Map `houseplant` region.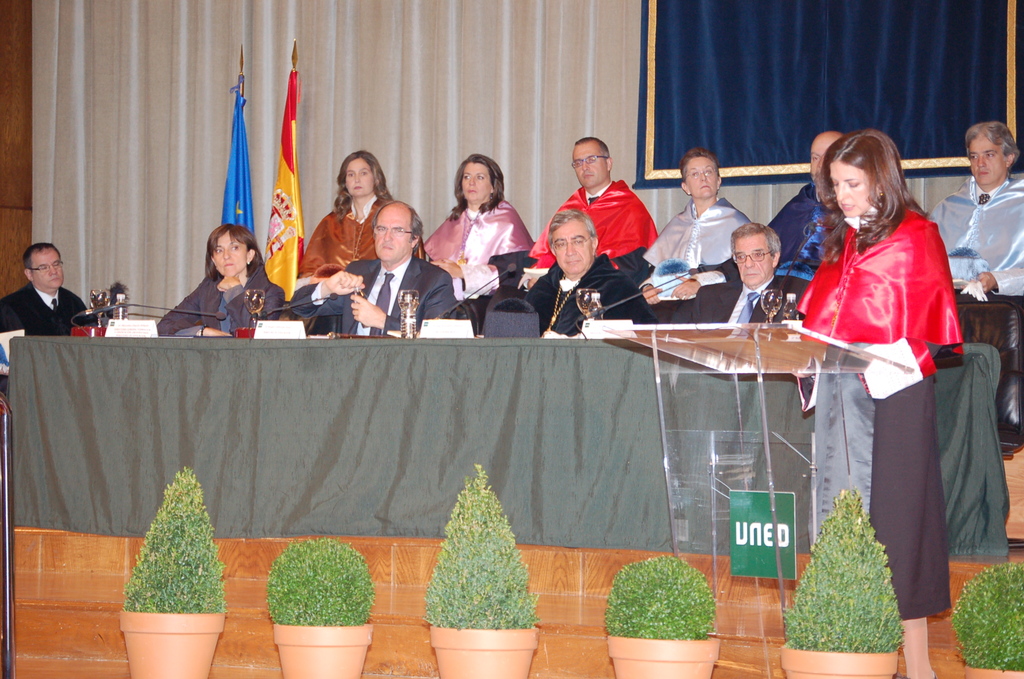
Mapped to [x1=607, y1=555, x2=721, y2=678].
